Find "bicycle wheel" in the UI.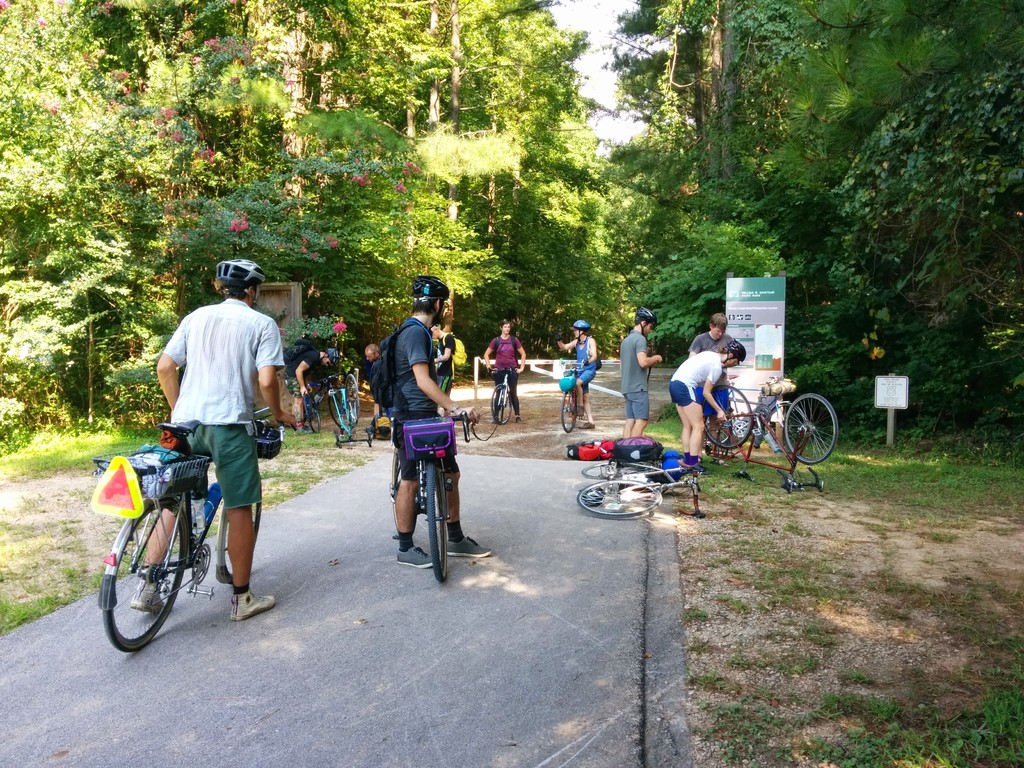
UI element at detection(424, 459, 449, 580).
